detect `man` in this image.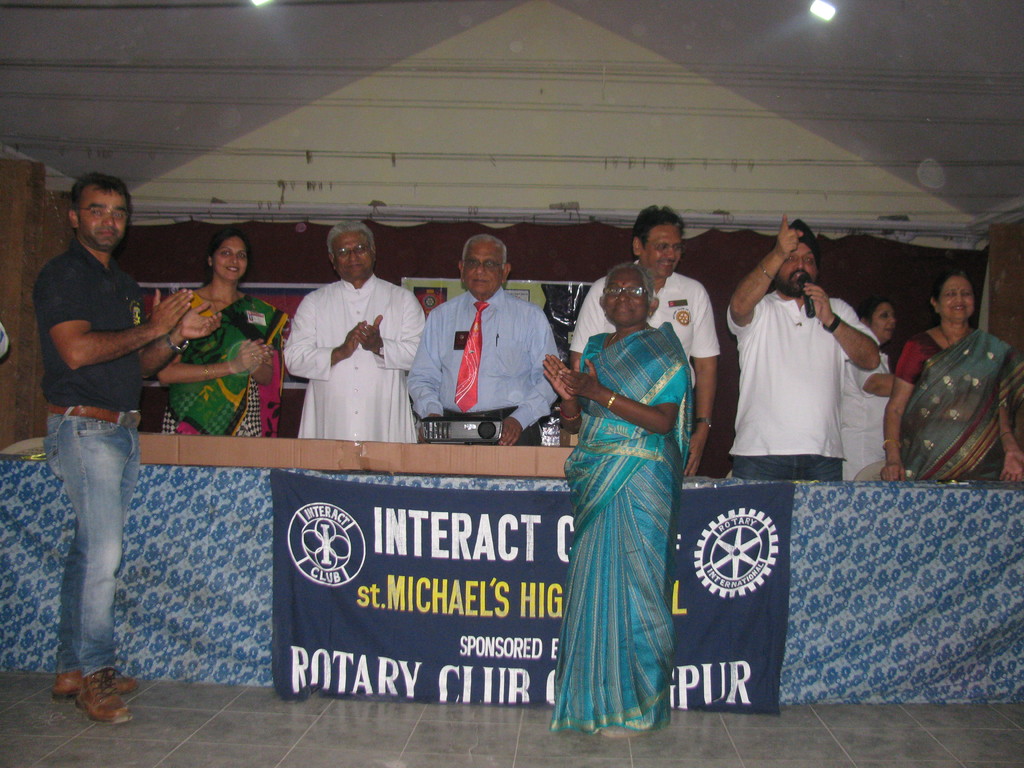
Detection: <region>276, 212, 416, 470</region>.
